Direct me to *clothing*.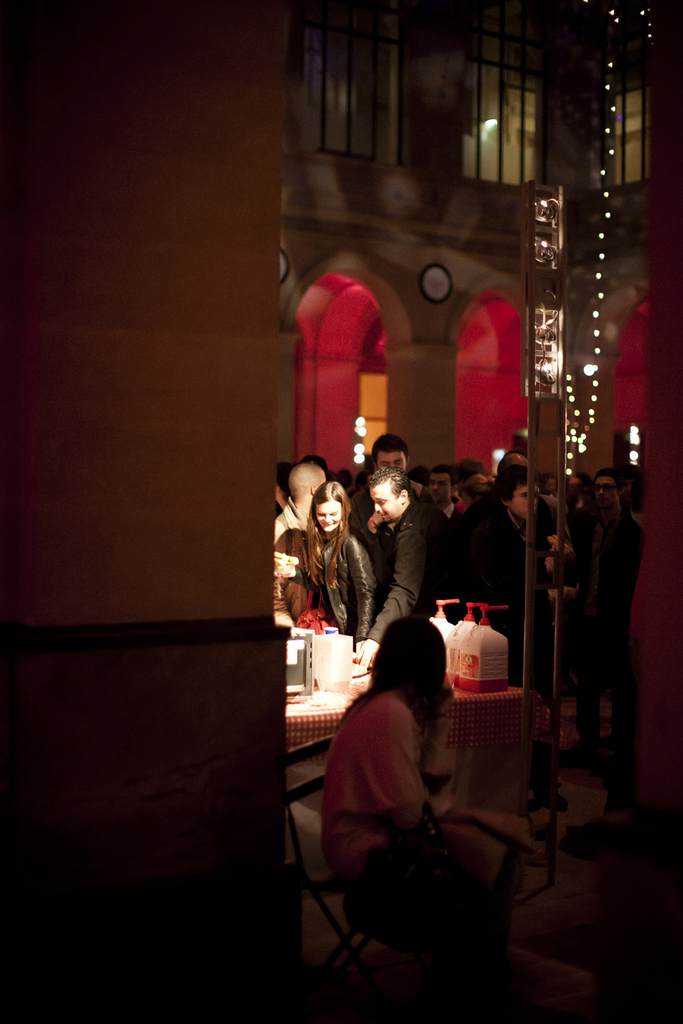
Direction: <box>325,656,518,945</box>.
